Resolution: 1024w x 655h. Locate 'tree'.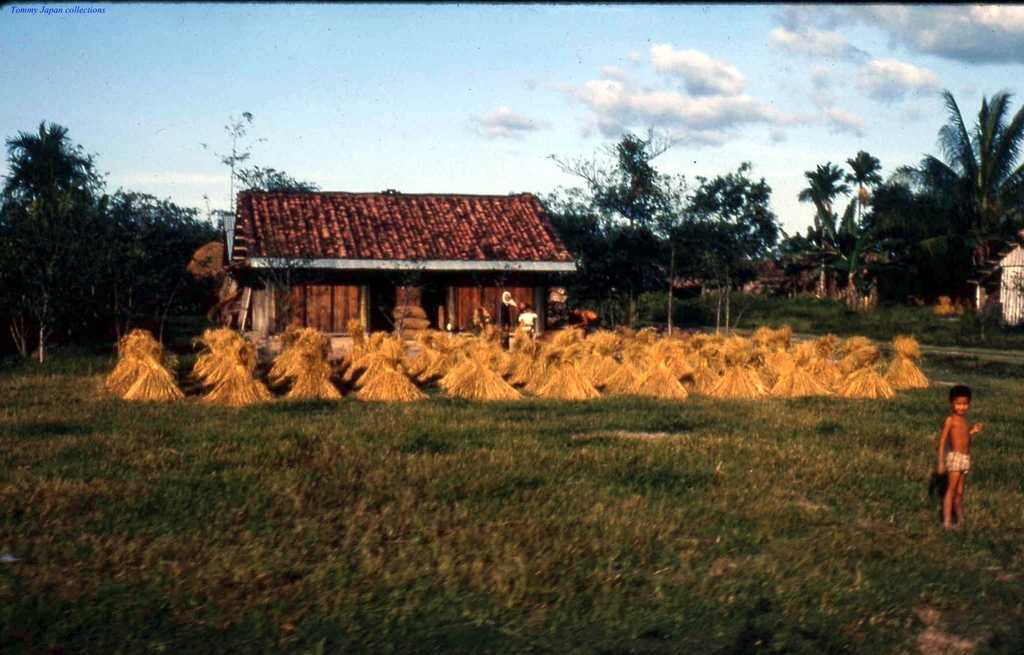
[840, 146, 886, 235].
